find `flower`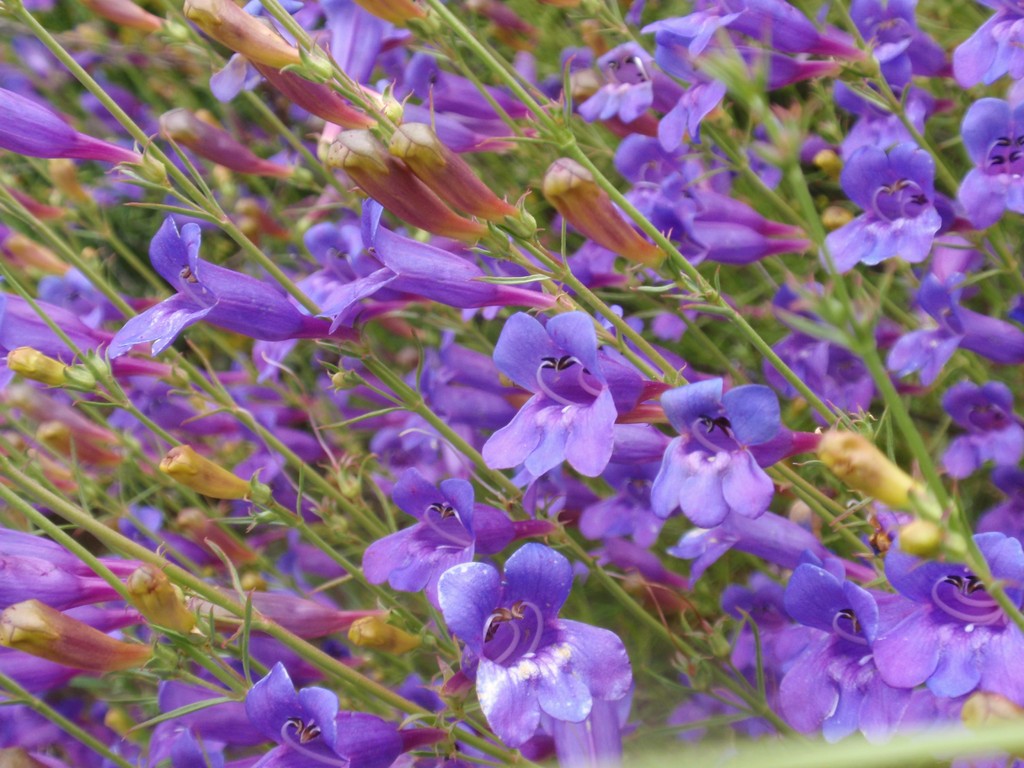
250/664/444/767
